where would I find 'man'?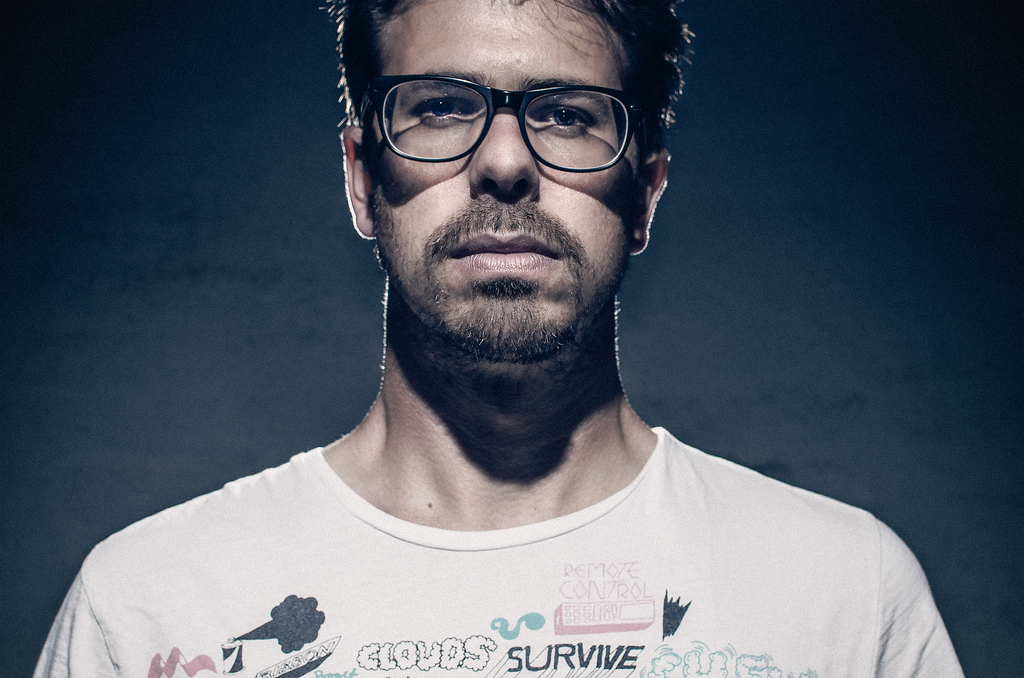
At [left=35, top=0, right=964, bottom=677].
